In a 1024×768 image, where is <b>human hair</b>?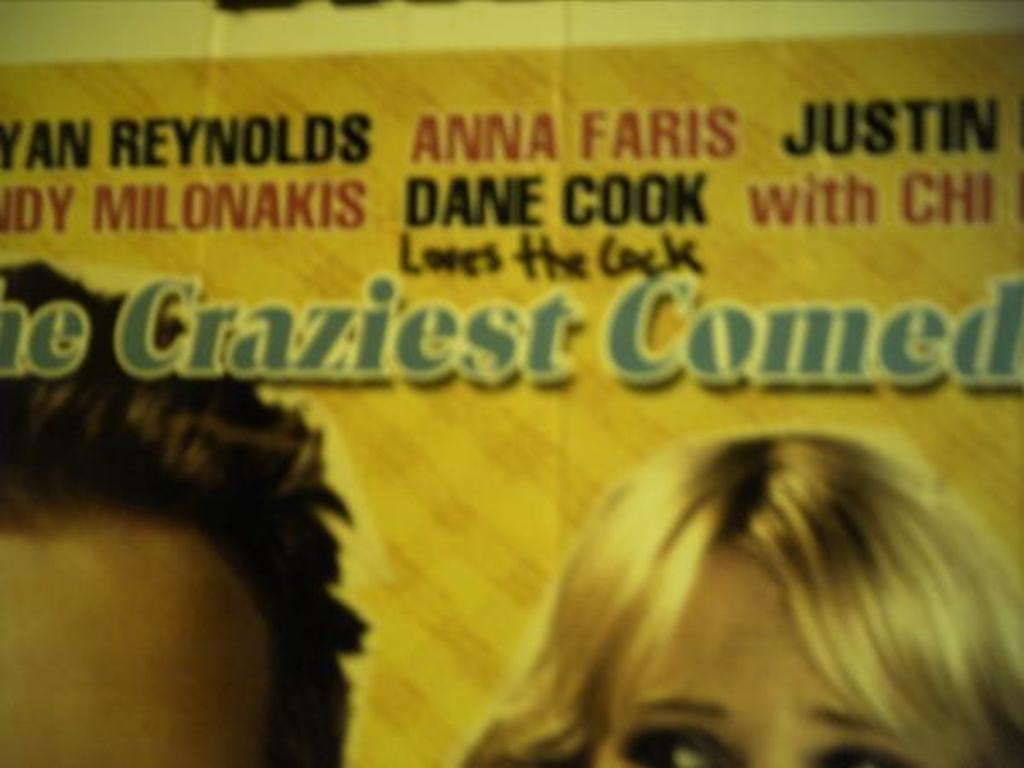
bbox=(3, 247, 381, 766).
